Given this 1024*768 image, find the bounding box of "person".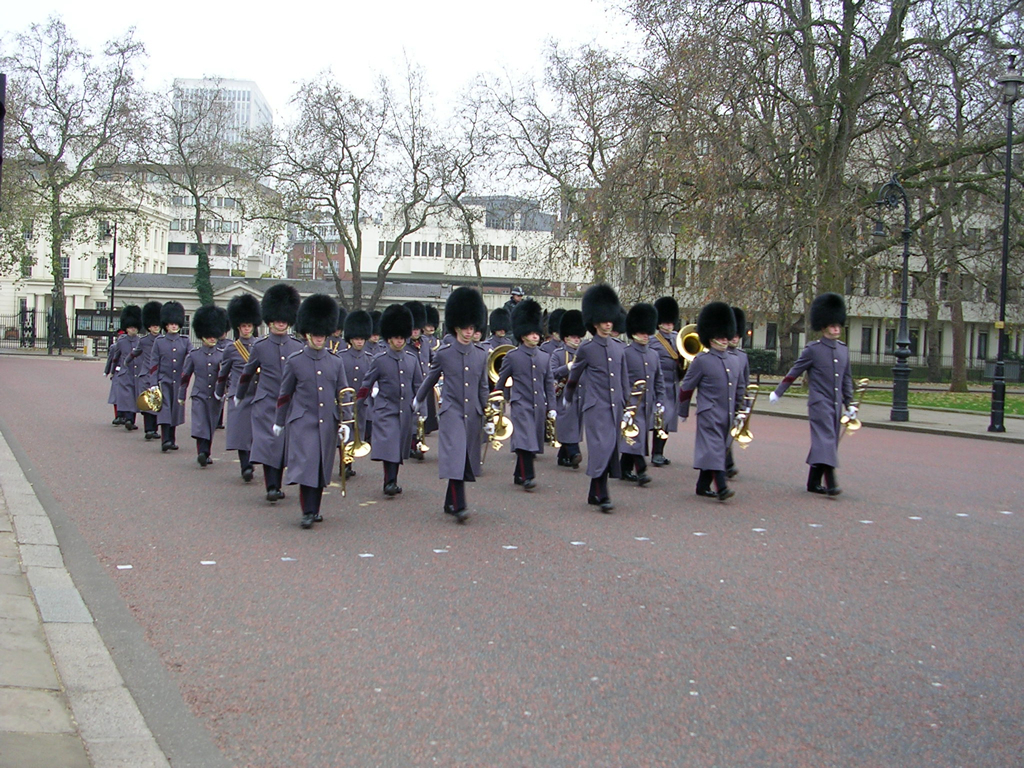
[left=544, top=306, right=595, bottom=473].
